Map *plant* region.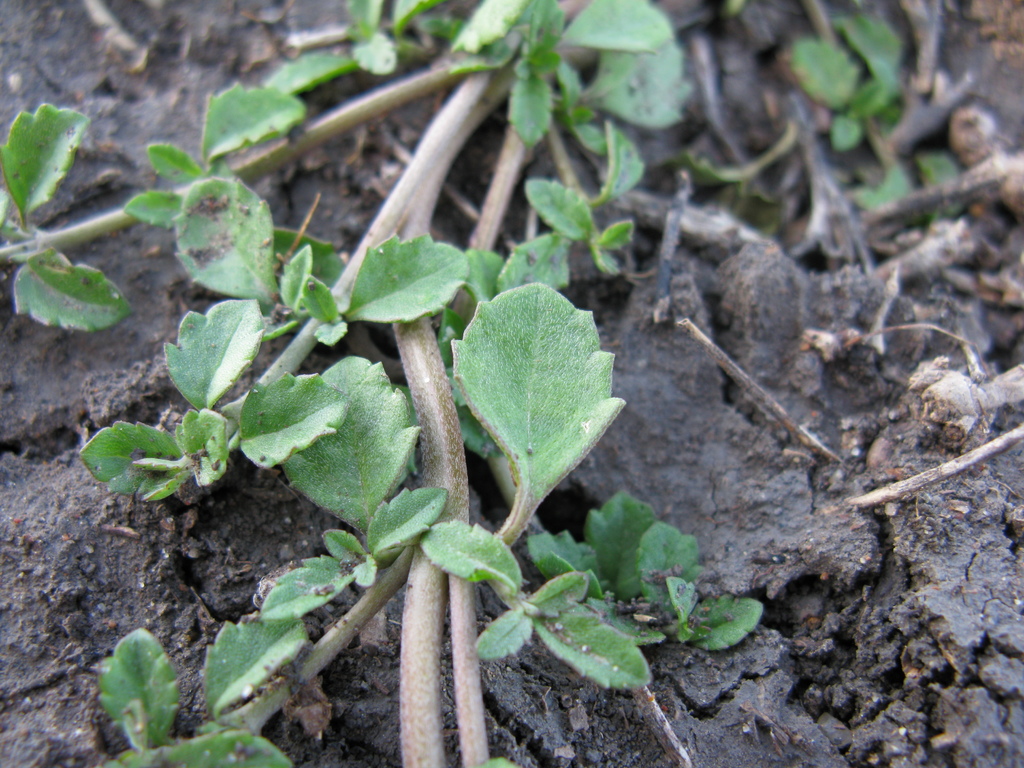
Mapped to 0, 0, 963, 767.
